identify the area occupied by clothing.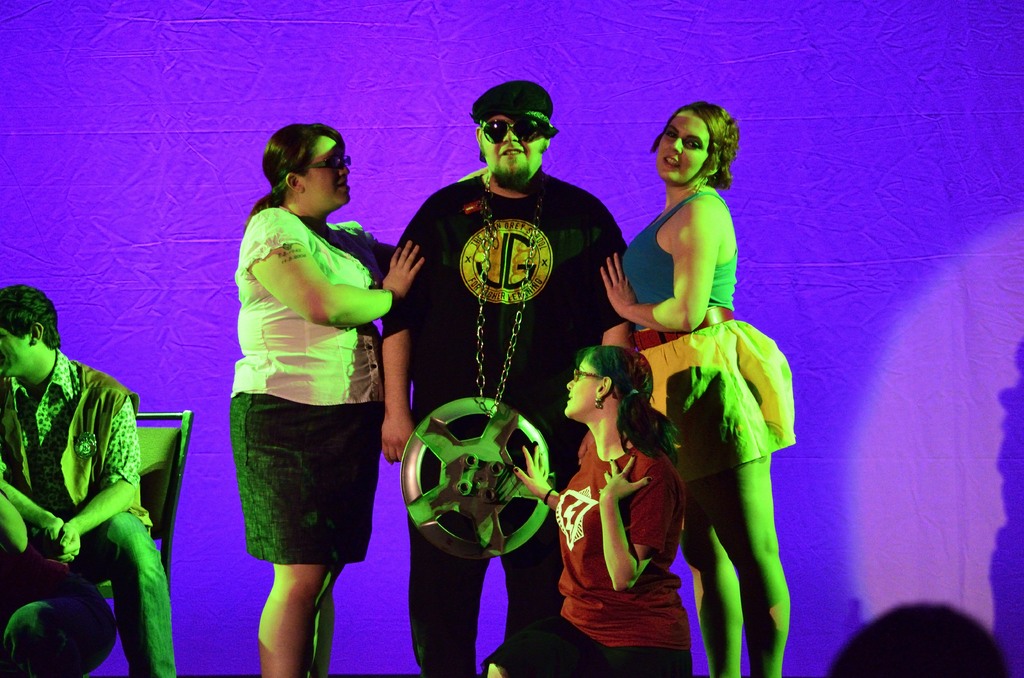
Area: 0 353 182 677.
